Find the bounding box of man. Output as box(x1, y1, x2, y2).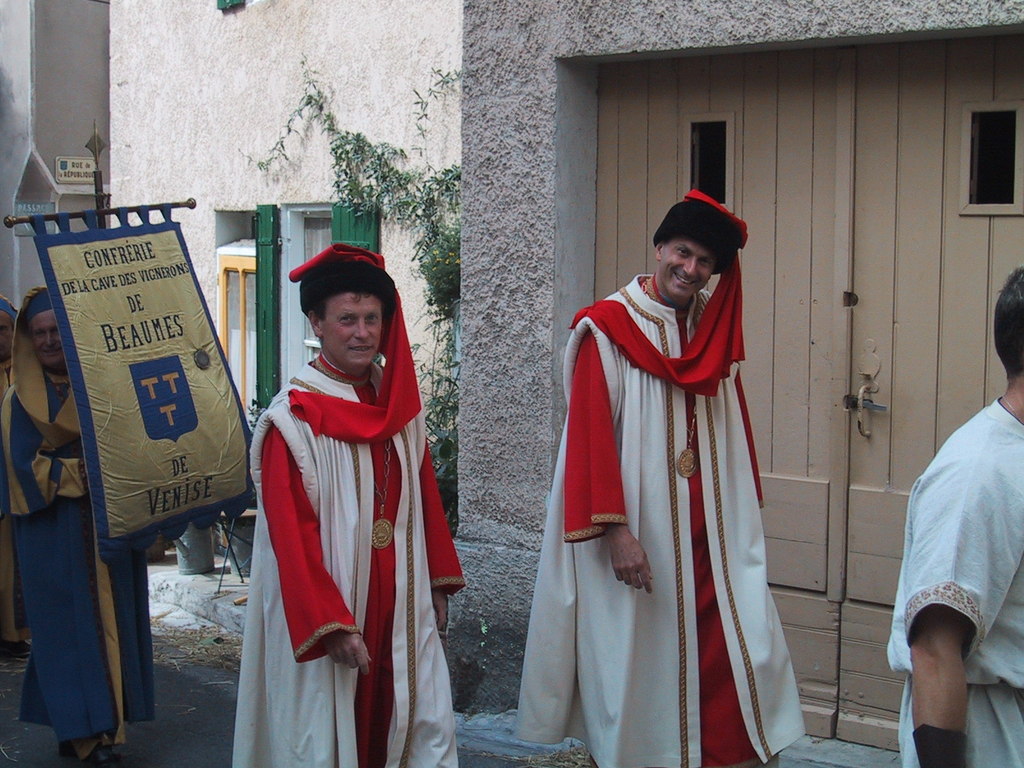
box(509, 151, 815, 755).
